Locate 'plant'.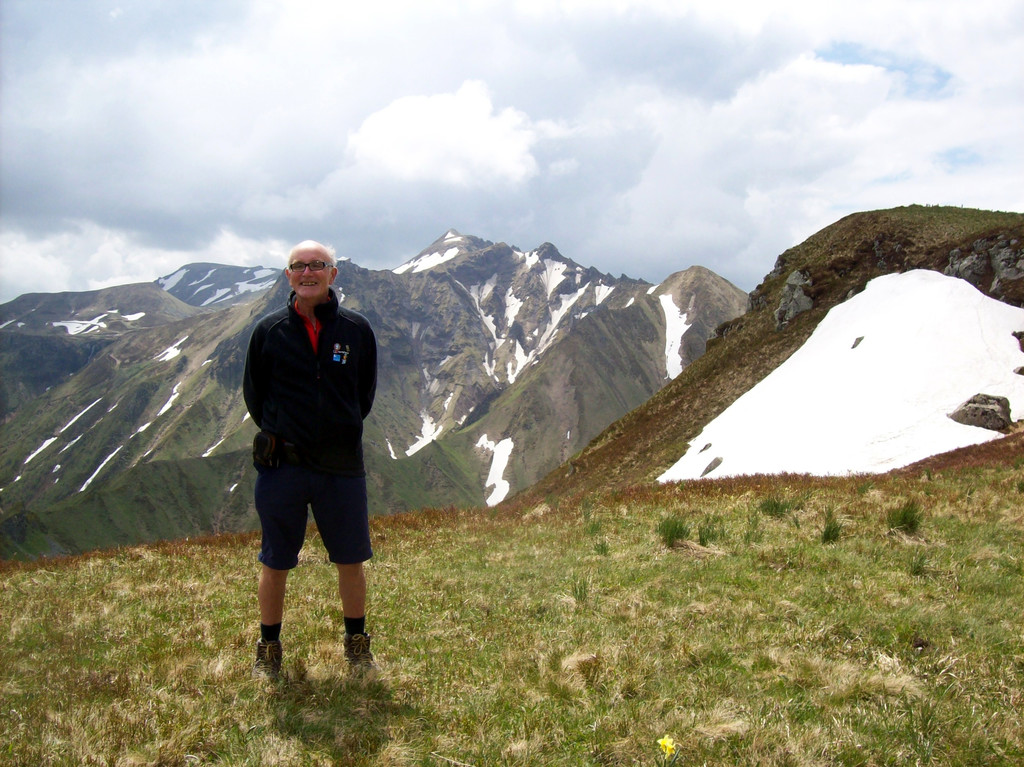
Bounding box: box(652, 508, 696, 545).
